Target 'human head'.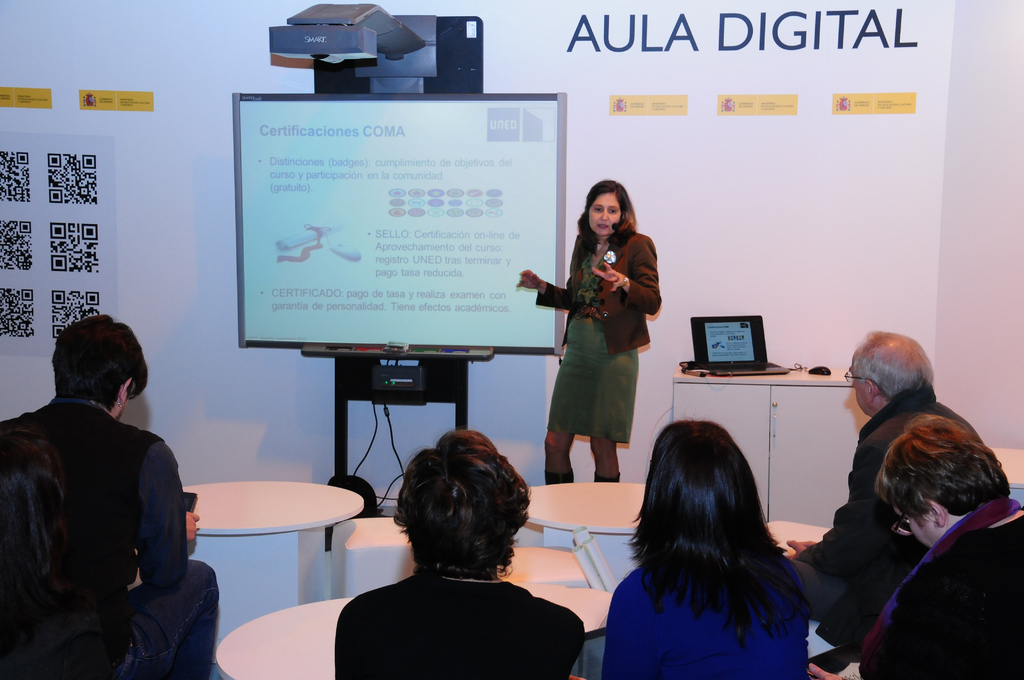
Target region: 650/418/746/552.
